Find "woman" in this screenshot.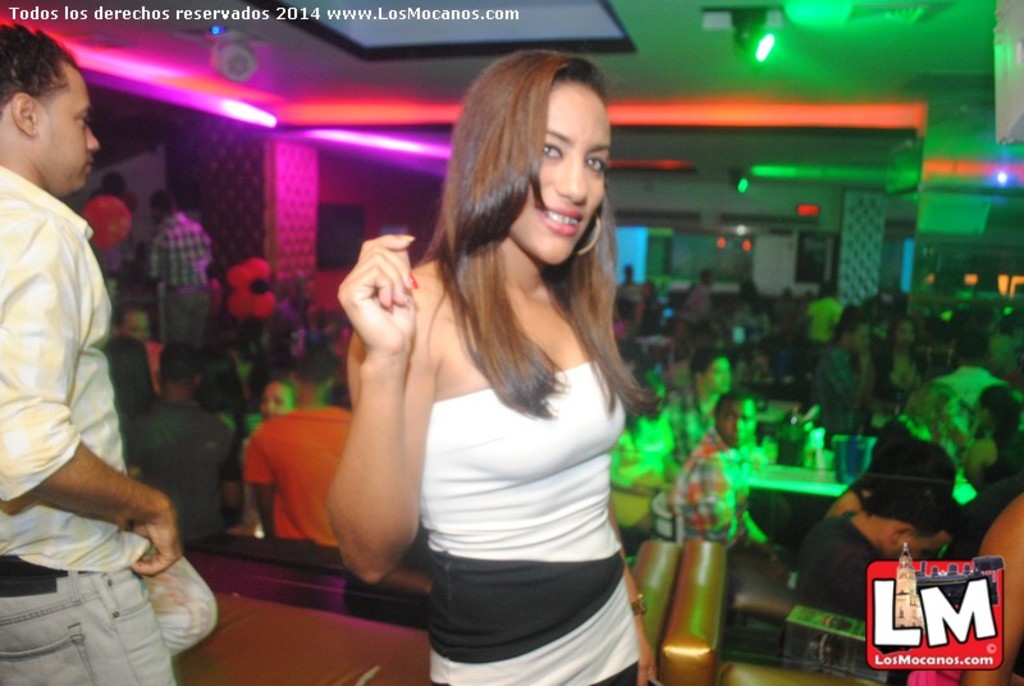
The bounding box for "woman" is [288, 55, 663, 685].
